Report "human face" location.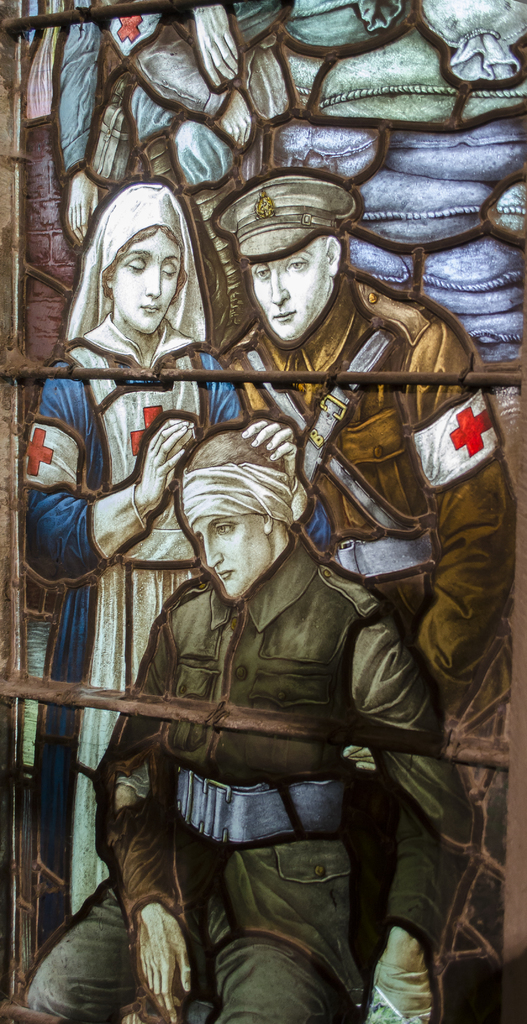
Report: detection(109, 221, 176, 342).
